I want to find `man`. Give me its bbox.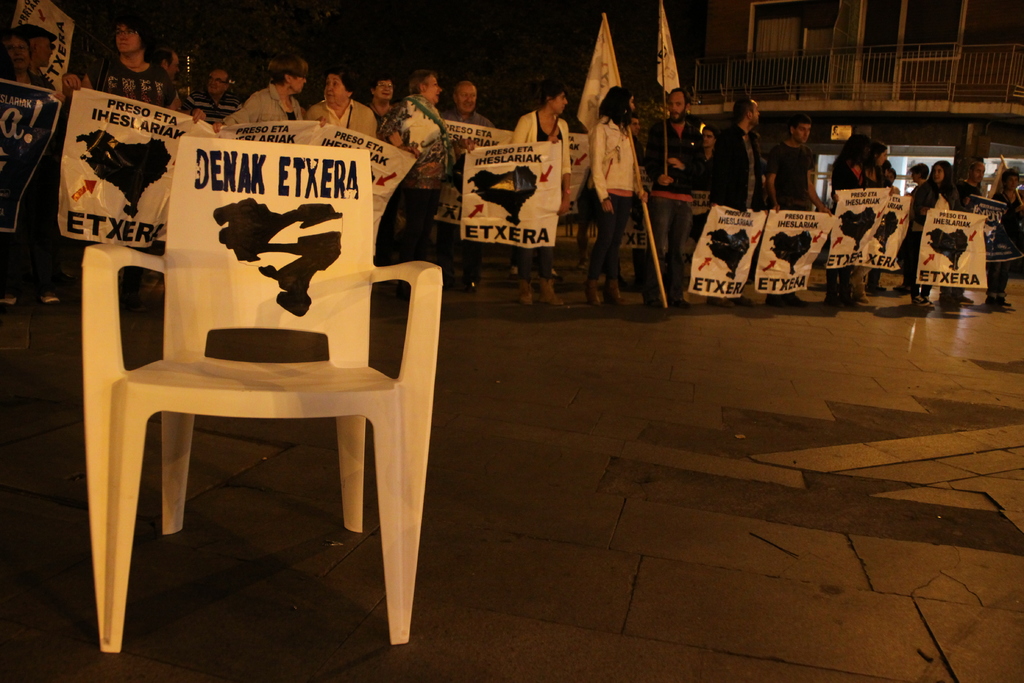
177:72:241:130.
